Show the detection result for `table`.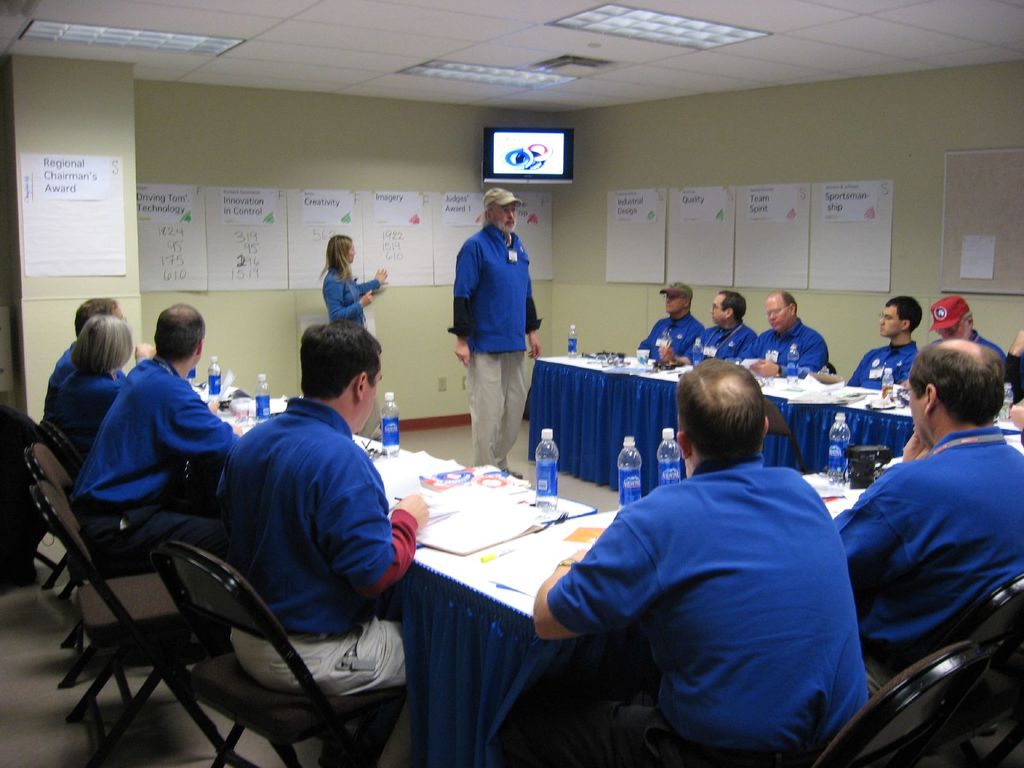
[212,389,597,548].
